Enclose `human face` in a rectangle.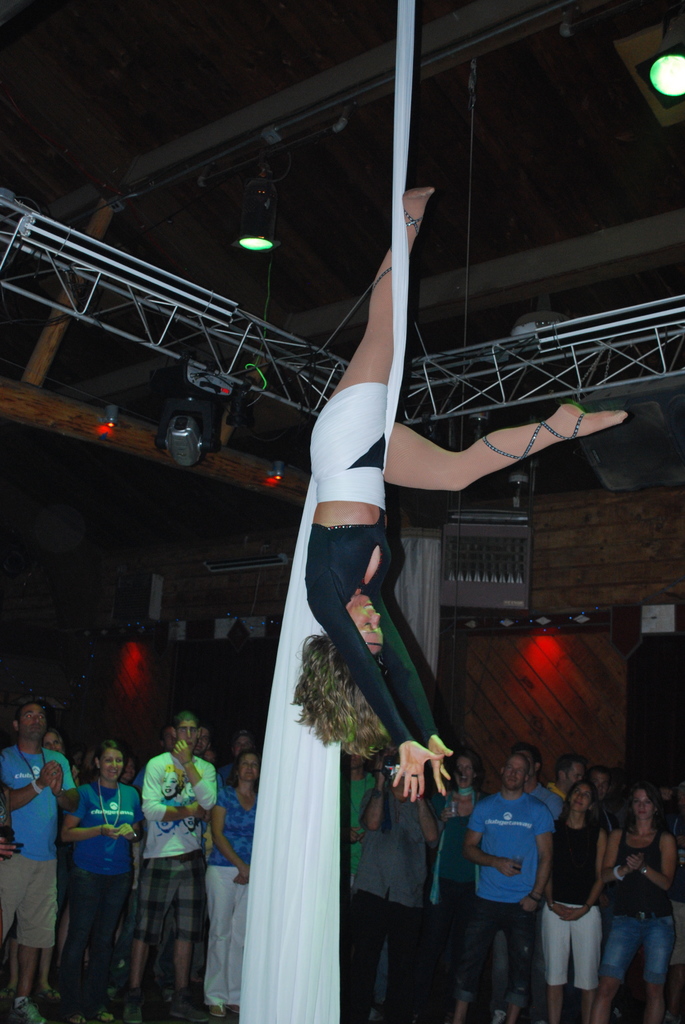
<region>449, 758, 471, 786</region>.
